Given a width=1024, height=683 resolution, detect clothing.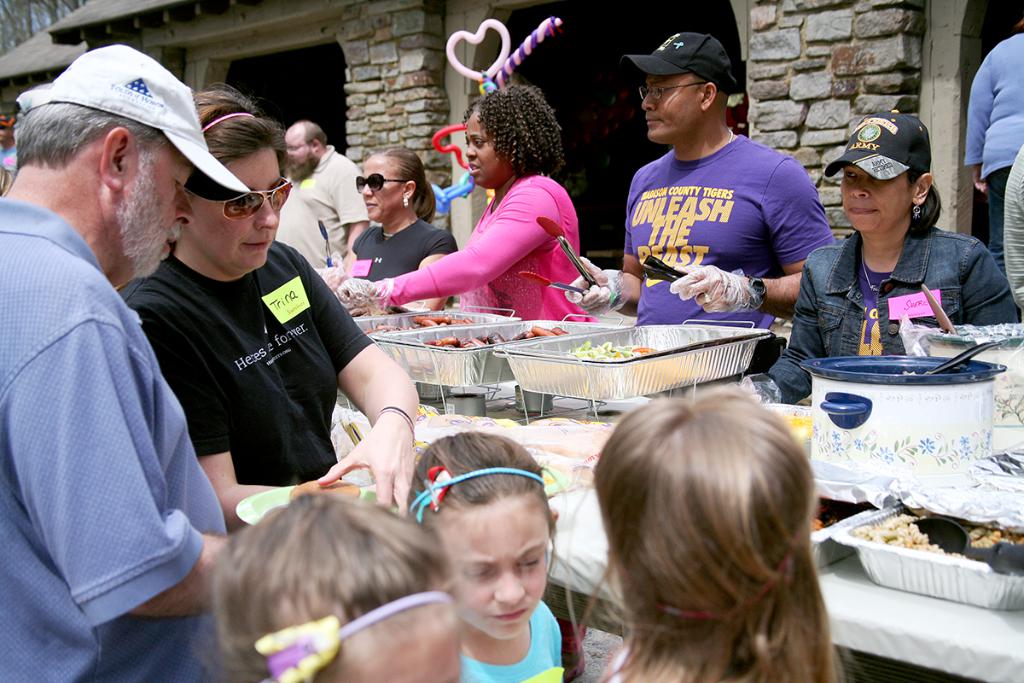
Rect(461, 597, 567, 682).
